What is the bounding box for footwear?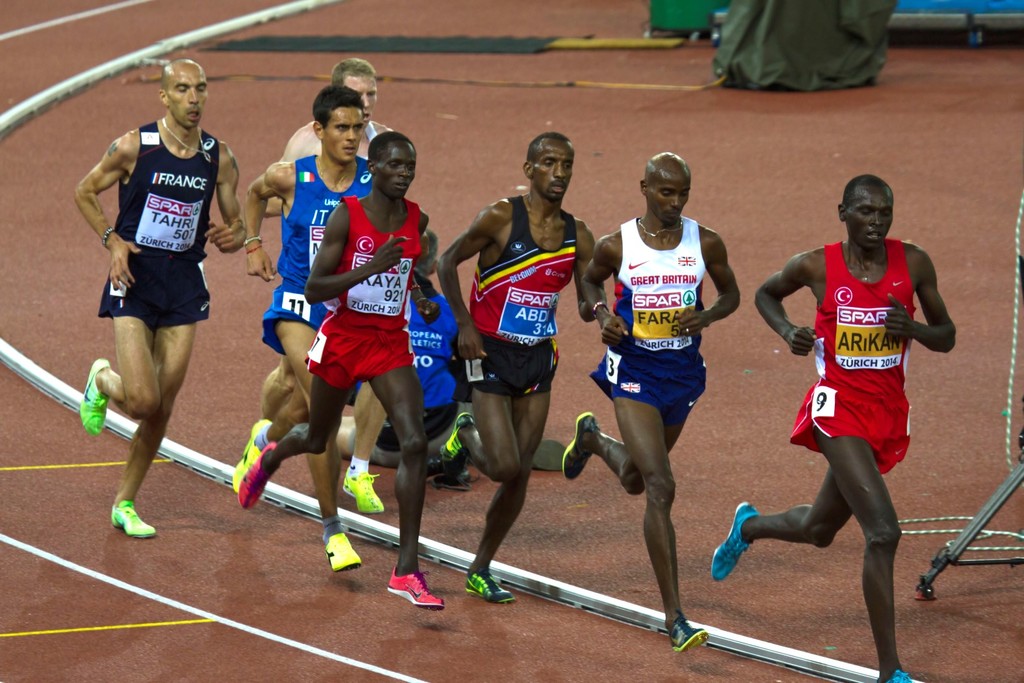
[left=558, top=408, right=594, bottom=481].
